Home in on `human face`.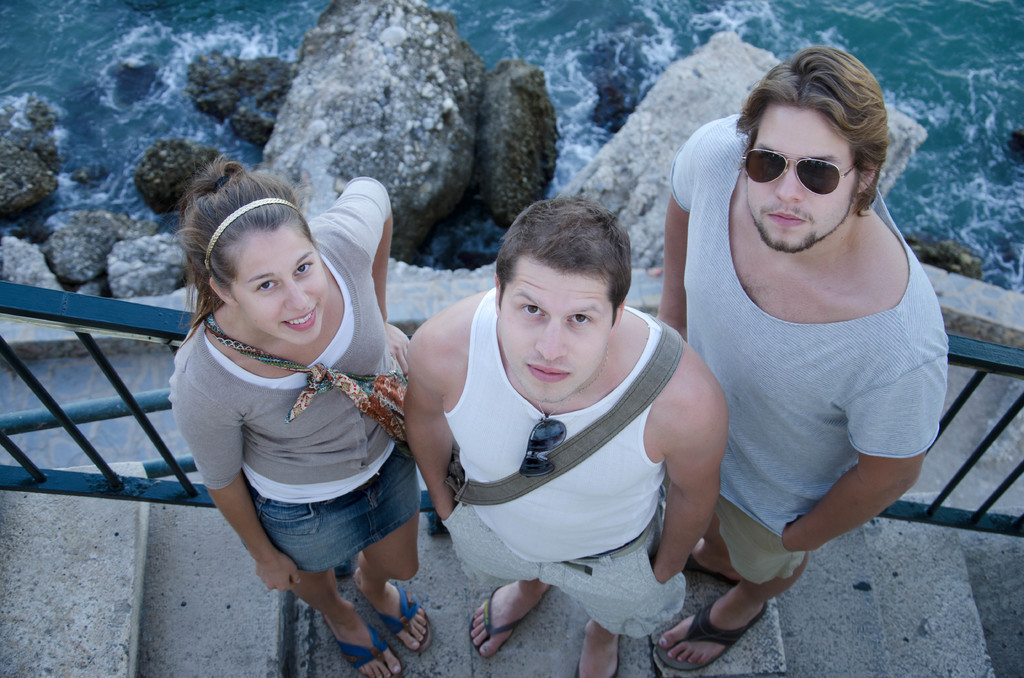
Homed in at Rect(495, 252, 606, 401).
